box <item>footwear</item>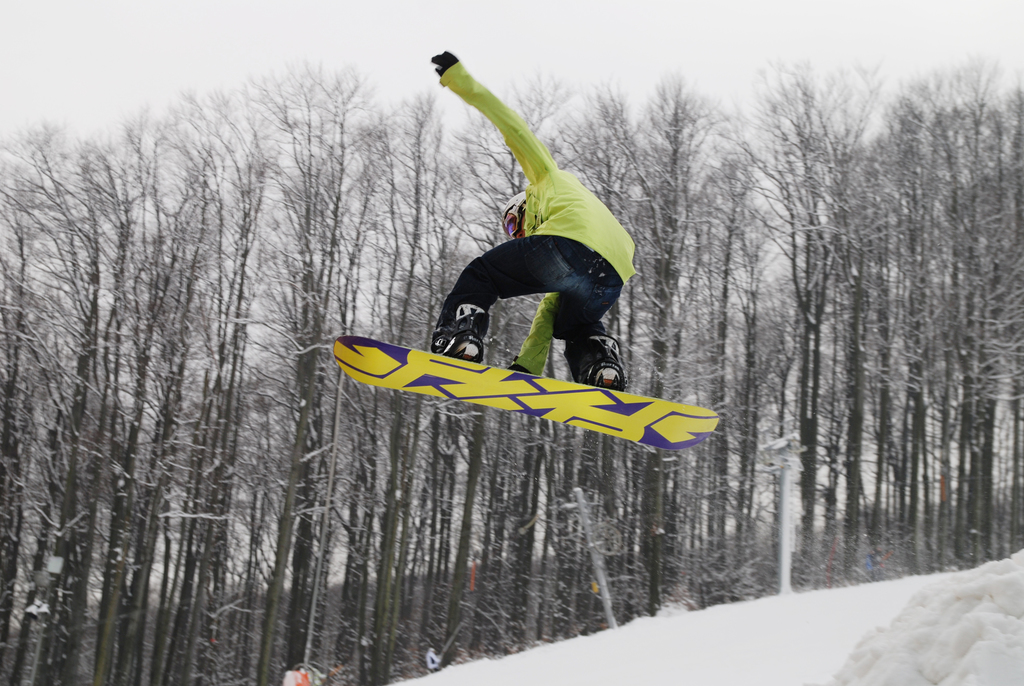
locate(430, 301, 488, 363)
